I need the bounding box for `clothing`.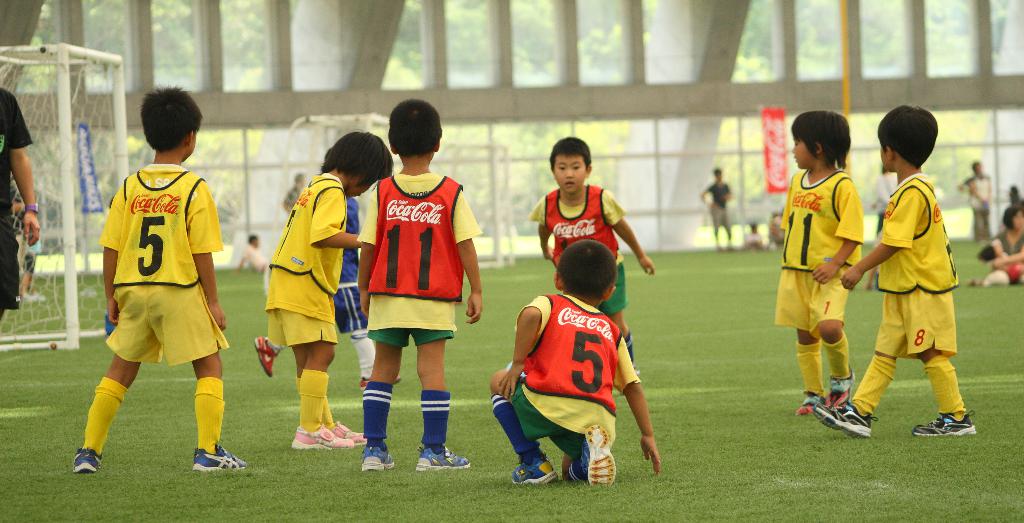
Here it is: {"left": 0, "top": 88, "right": 38, "bottom": 316}.
